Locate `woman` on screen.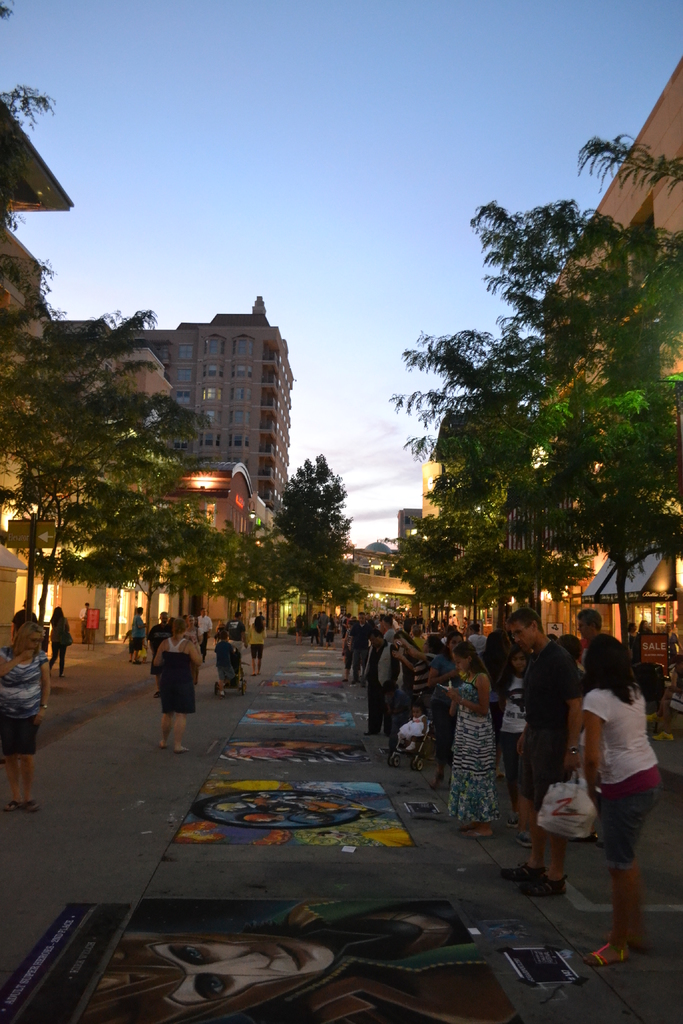
On screen at pyautogui.locateOnScreen(476, 630, 514, 778).
